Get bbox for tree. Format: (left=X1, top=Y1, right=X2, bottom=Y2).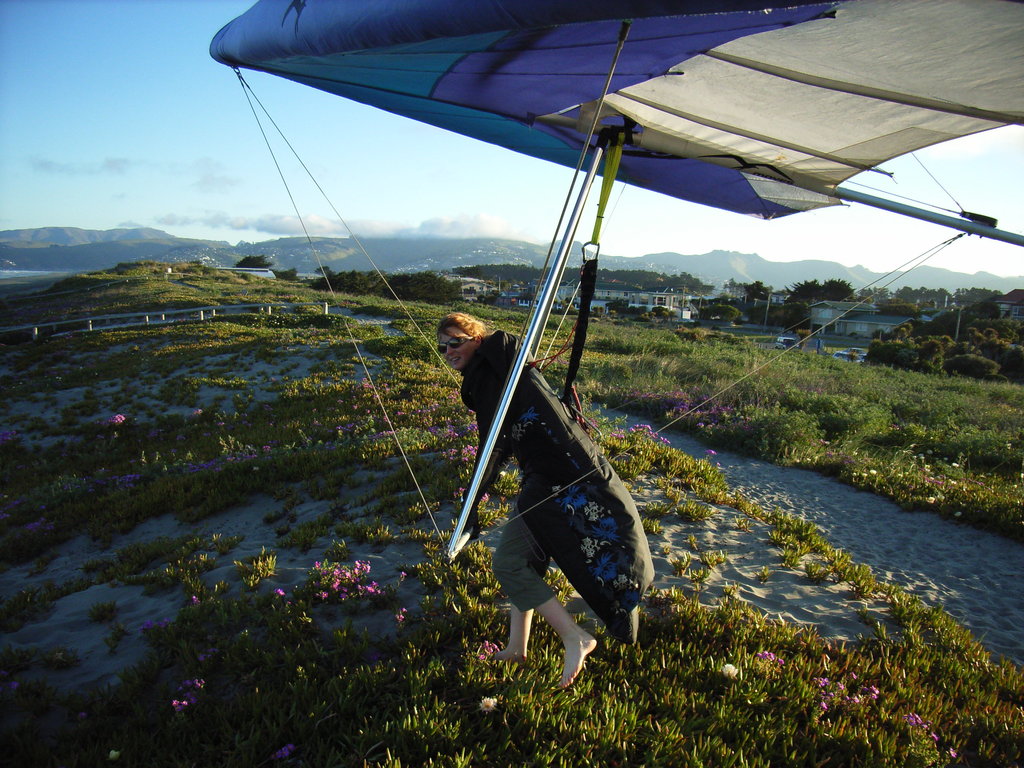
(left=698, top=298, right=739, bottom=327).
